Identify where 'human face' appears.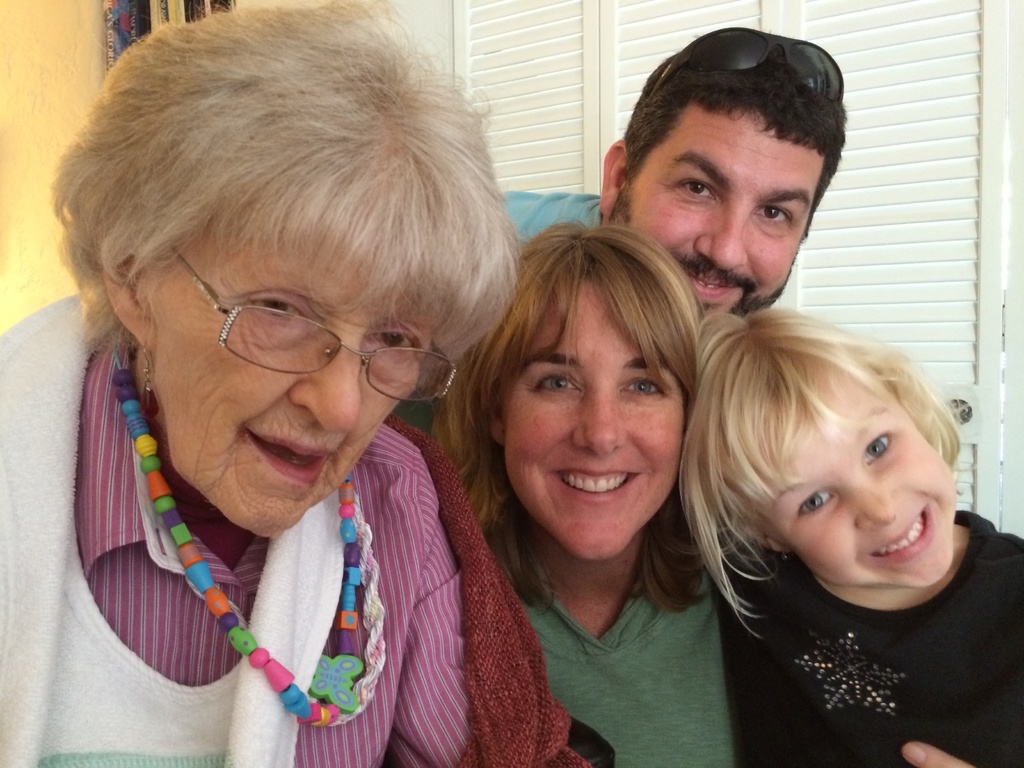
Appears at bbox(152, 232, 433, 536).
